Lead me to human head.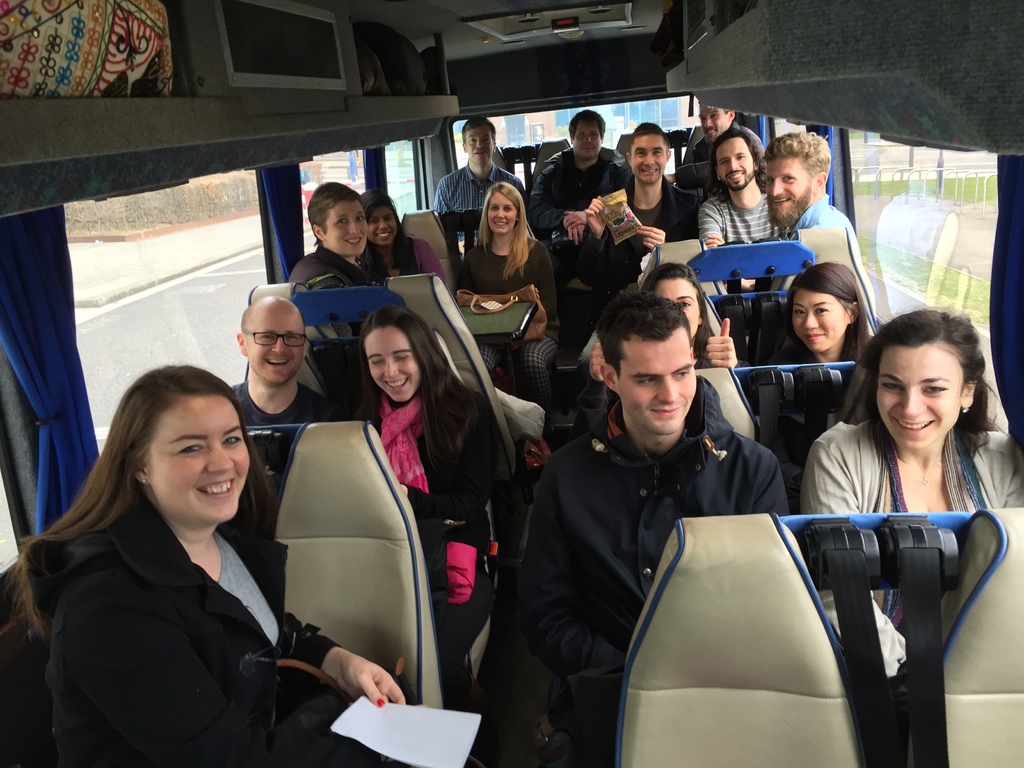
Lead to Rect(463, 117, 499, 162).
